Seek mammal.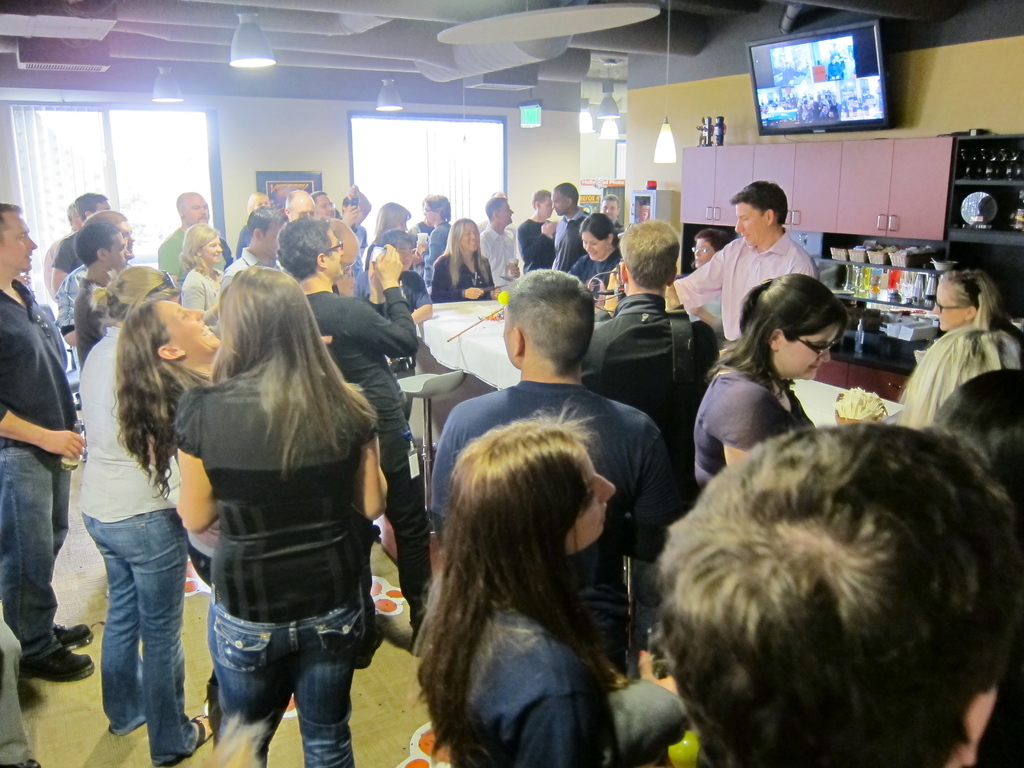
[430,218,496,303].
